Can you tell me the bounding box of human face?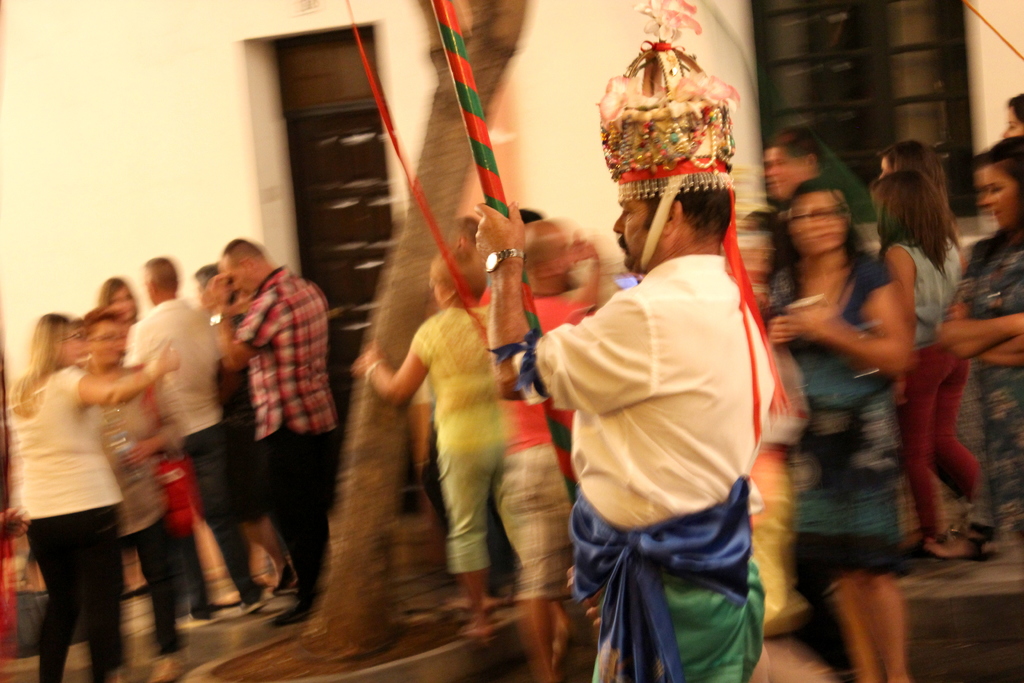
box=[794, 193, 851, 254].
